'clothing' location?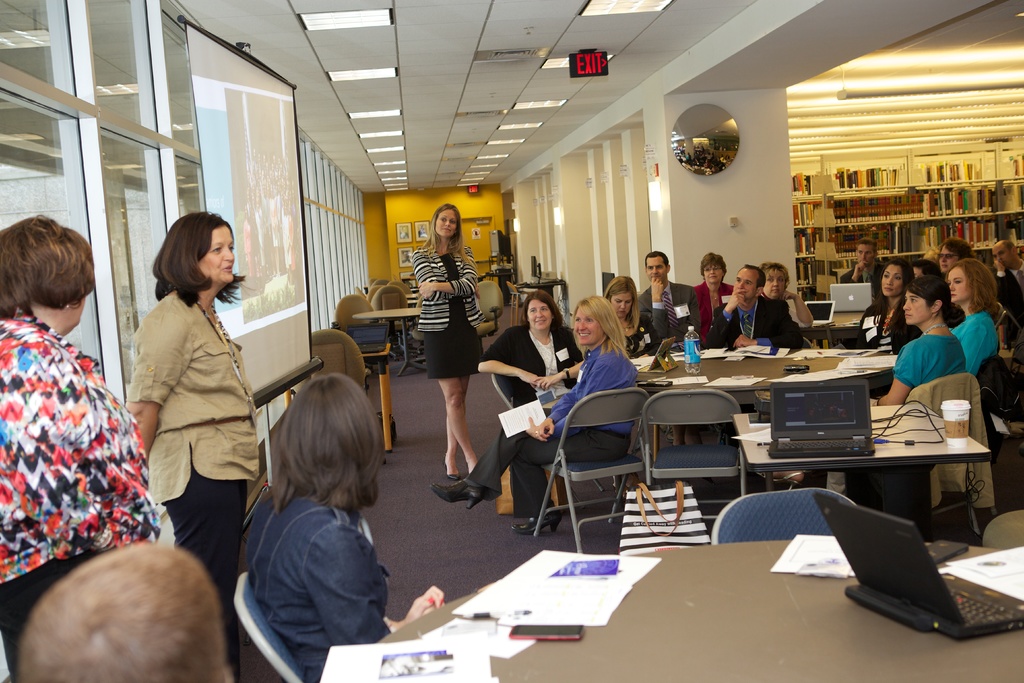
x1=406 y1=242 x2=481 y2=375
